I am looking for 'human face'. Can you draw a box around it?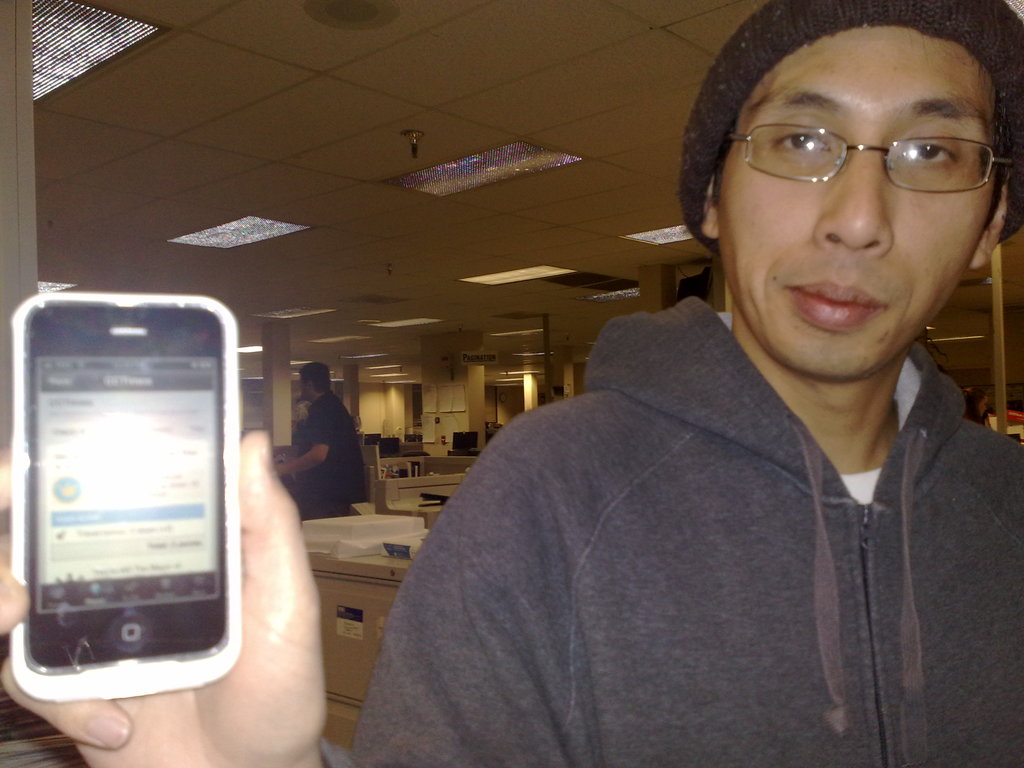
Sure, the bounding box is bbox=[717, 24, 986, 374].
